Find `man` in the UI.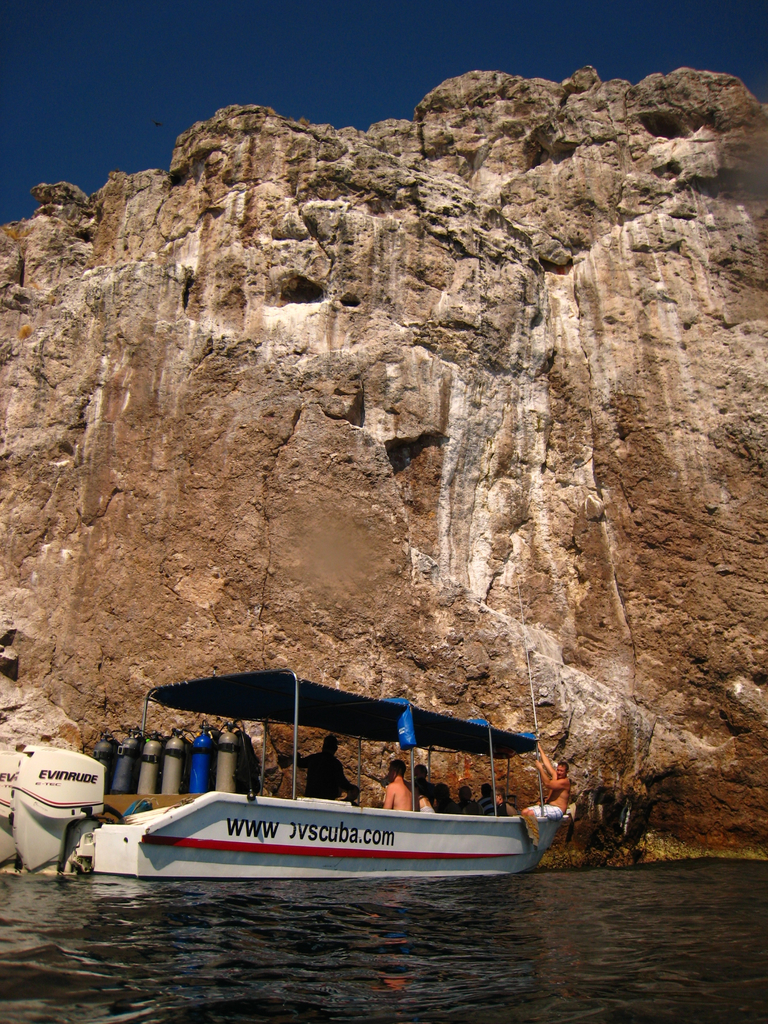
UI element at box=[433, 787, 458, 815].
